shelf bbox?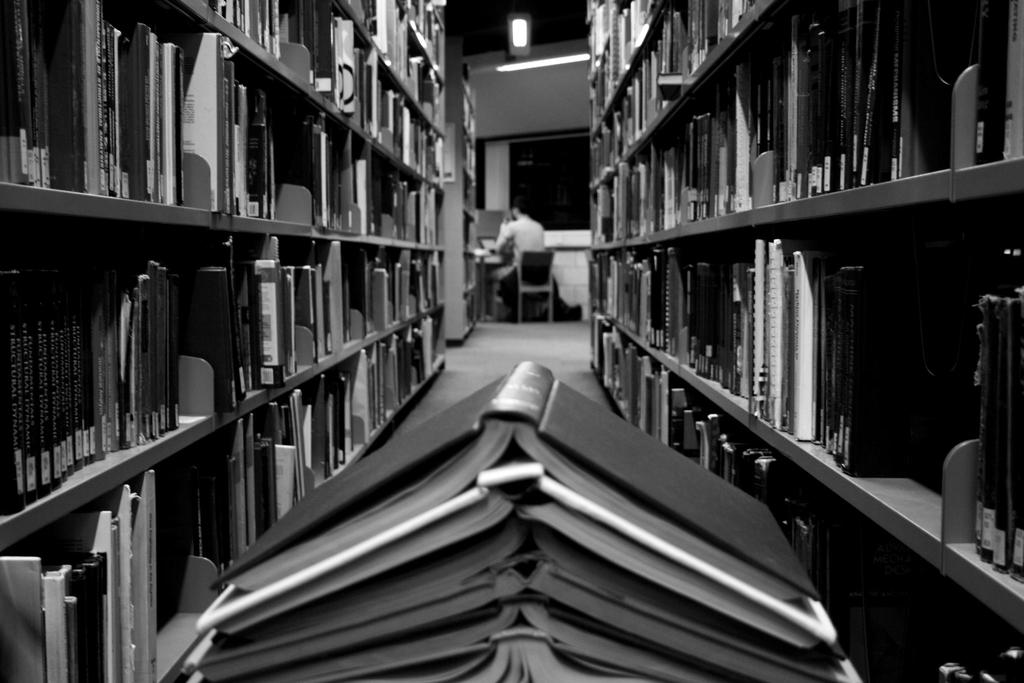
[x1=456, y1=52, x2=490, y2=346]
